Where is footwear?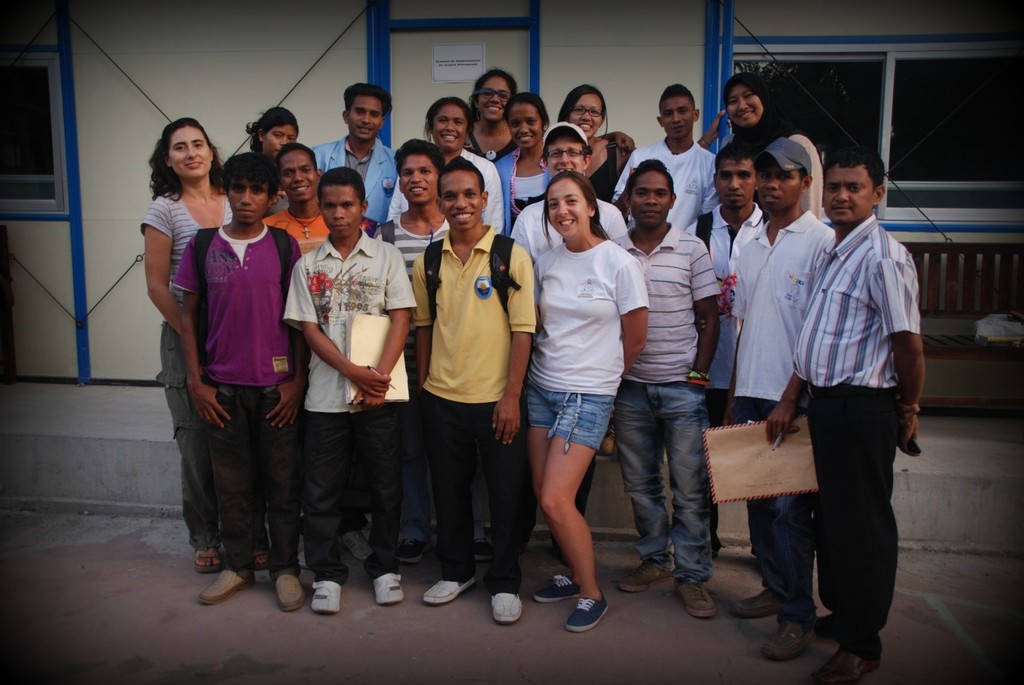
Rect(419, 574, 479, 606).
